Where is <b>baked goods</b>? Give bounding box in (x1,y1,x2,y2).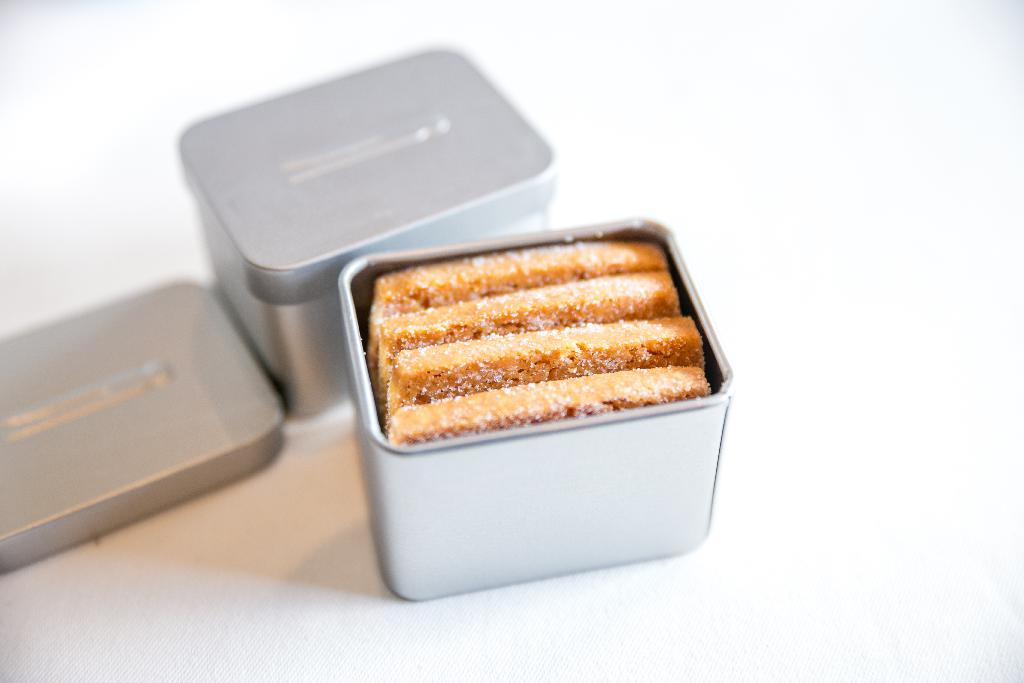
(387,363,709,441).
